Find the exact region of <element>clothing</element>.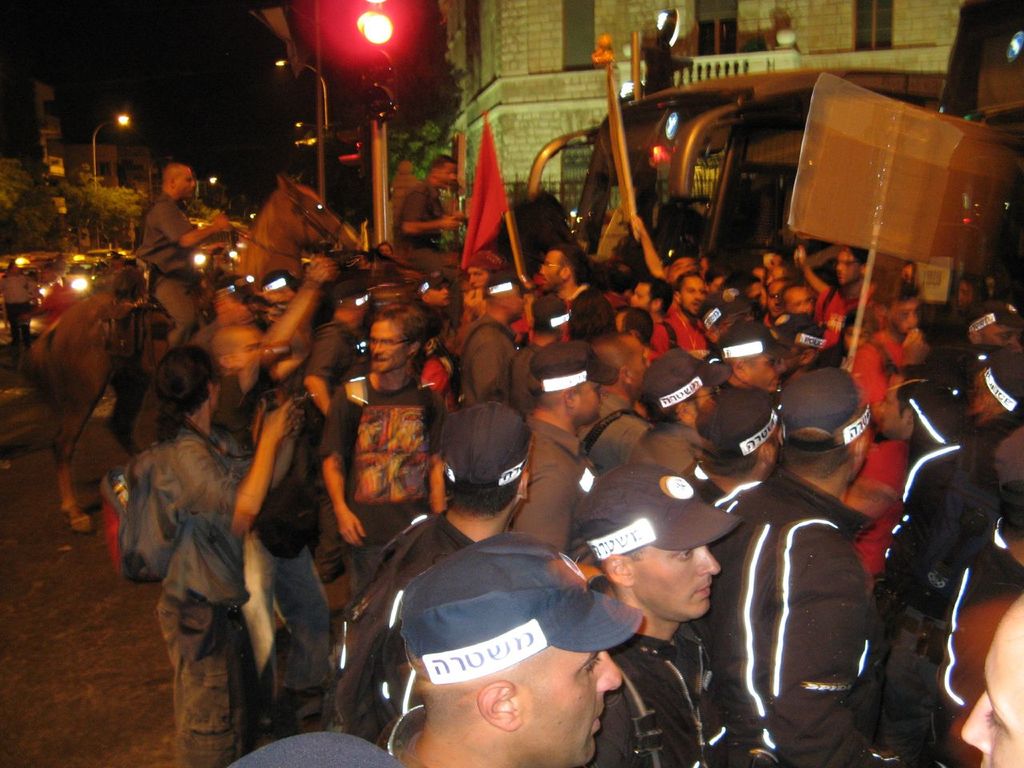
Exact region: {"x1": 223, "y1": 353, "x2": 328, "y2": 689}.
